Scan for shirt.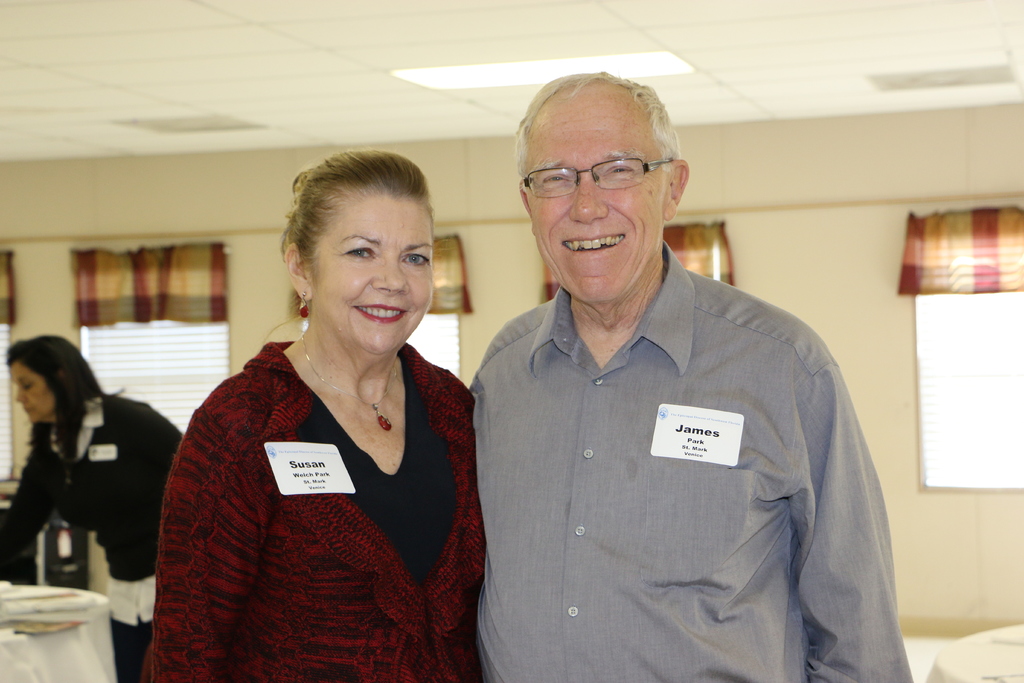
Scan result: (left=48, top=397, right=106, bottom=461).
